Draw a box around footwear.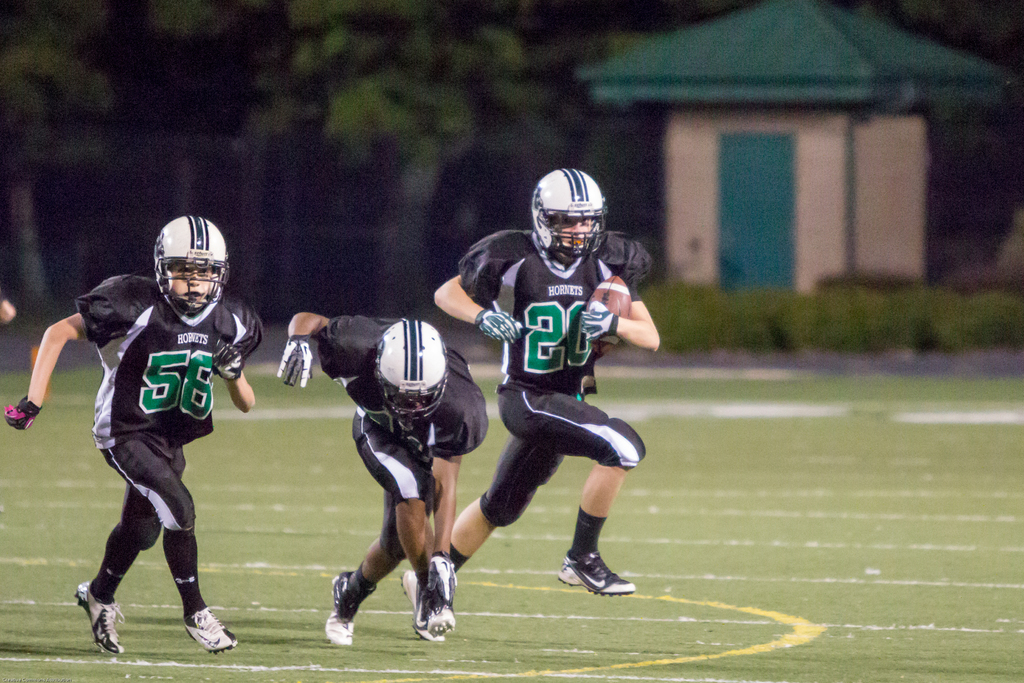
(328, 563, 371, 653).
